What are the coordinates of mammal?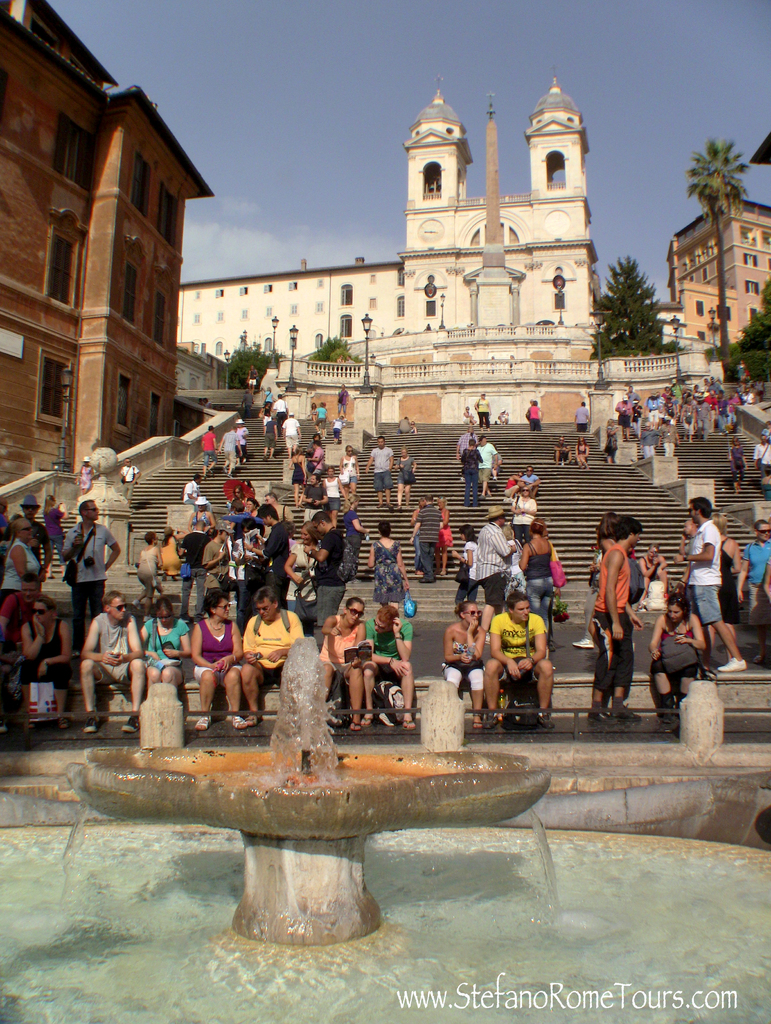
Rect(0, 495, 8, 537).
